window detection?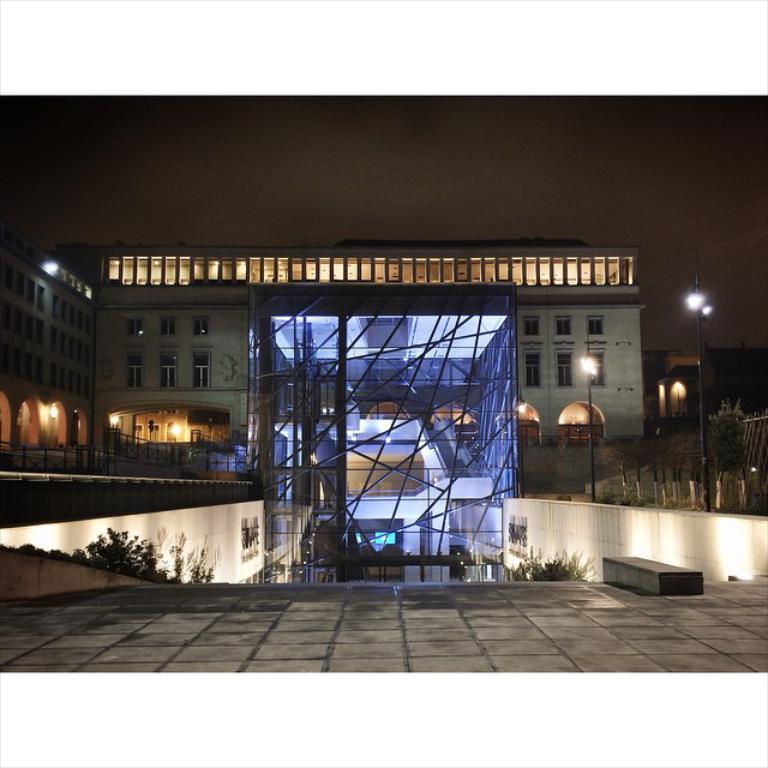
(523,354,546,384)
